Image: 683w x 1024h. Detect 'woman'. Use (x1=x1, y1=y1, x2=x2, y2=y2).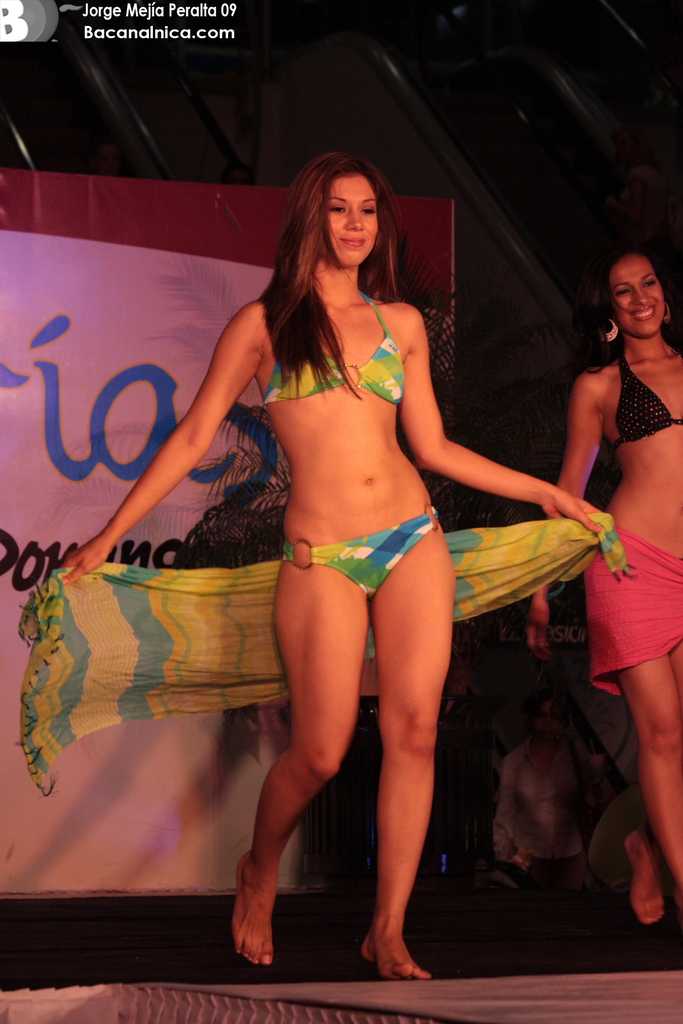
(x1=141, y1=133, x2=489, y2=1011).
